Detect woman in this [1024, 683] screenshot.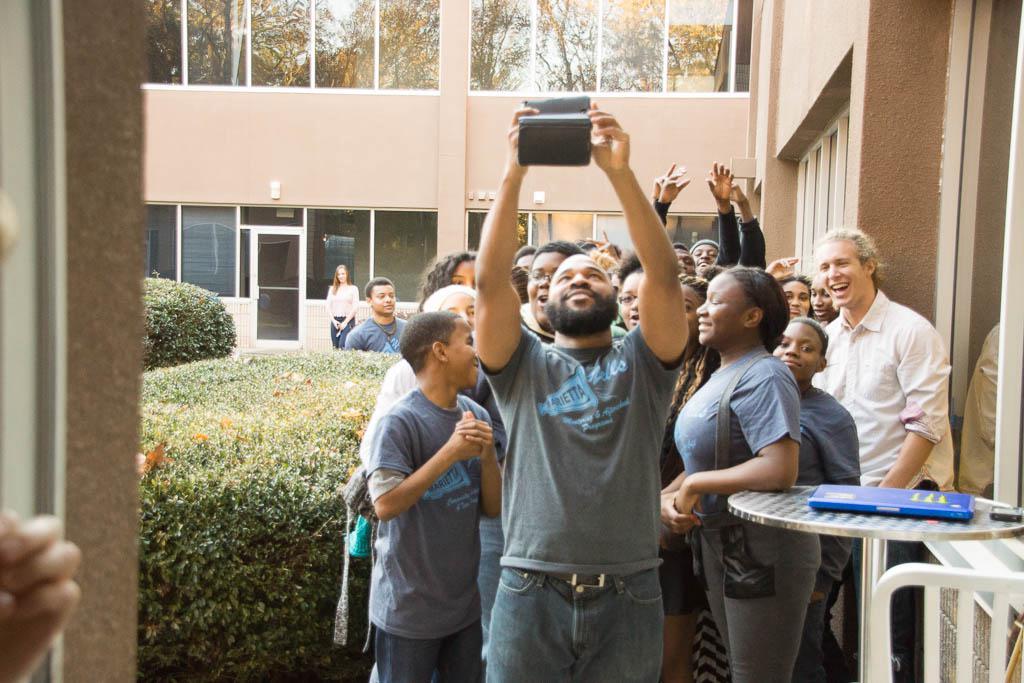
Detection: bbox=(678, 242, 848, 655).
